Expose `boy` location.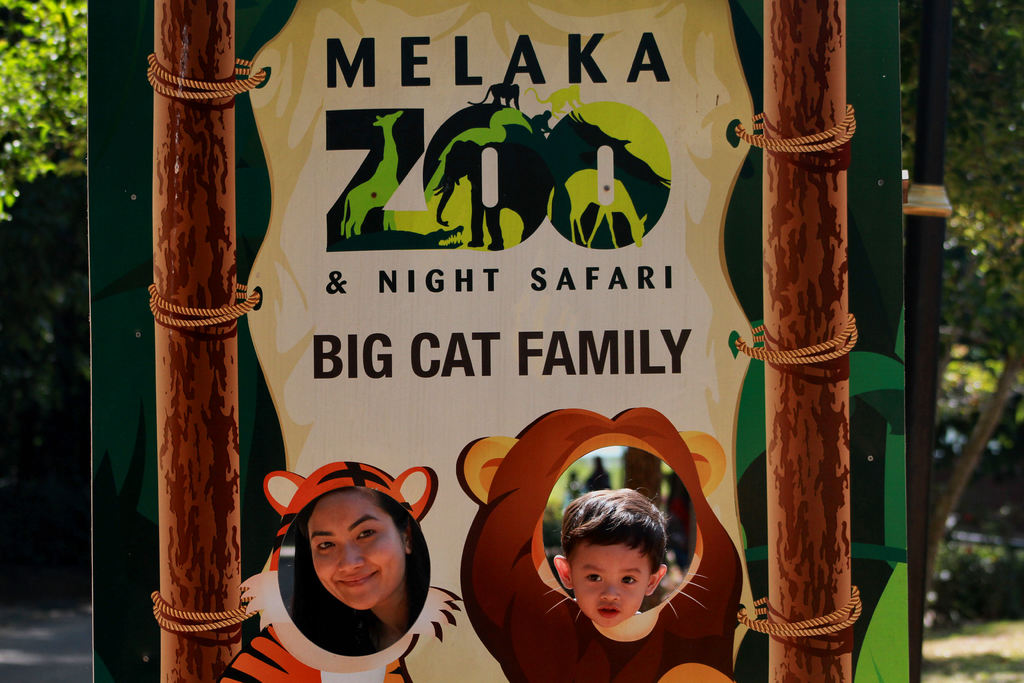
Exposed at 556:491:665:632.
